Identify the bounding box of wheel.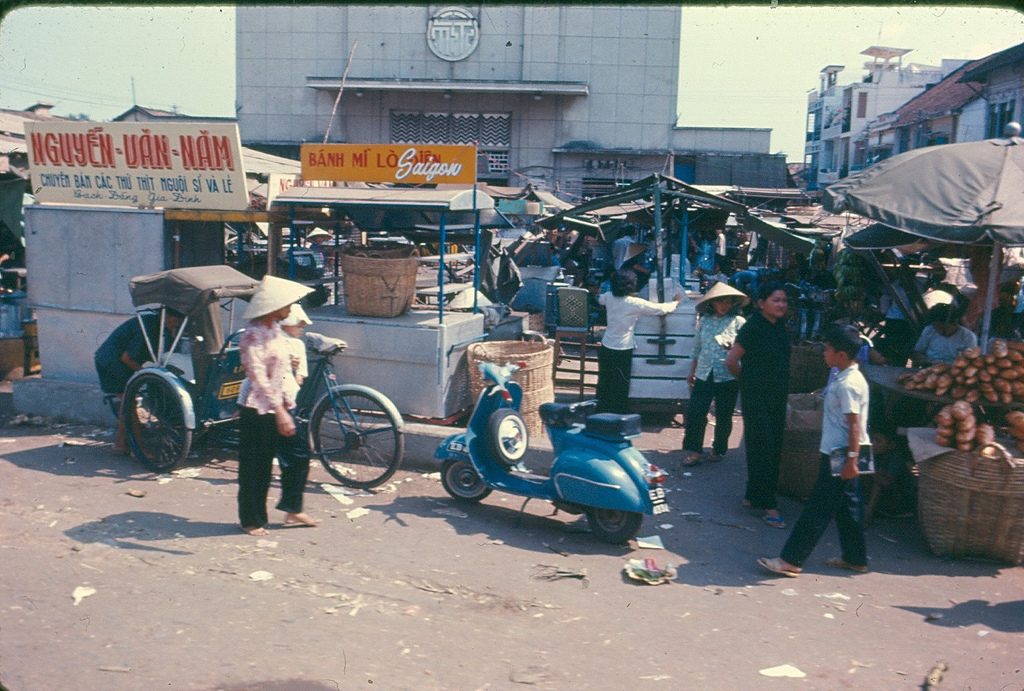
<box>585,510,643,554</box>.
